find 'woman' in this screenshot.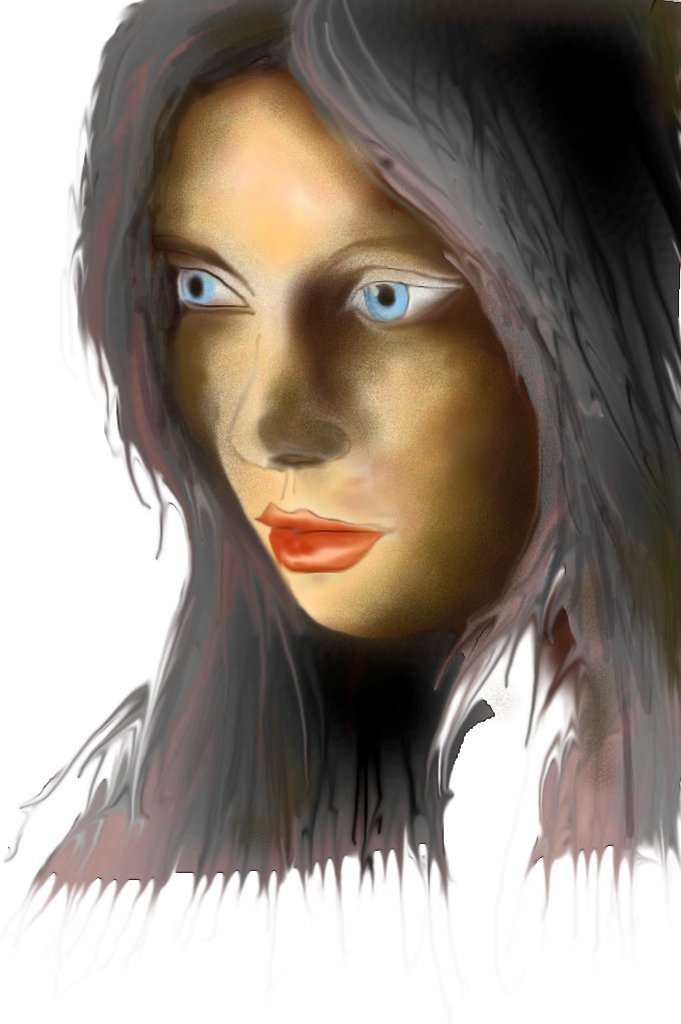
The bounding box for 'woman' is (12, 39, 649, 973).
